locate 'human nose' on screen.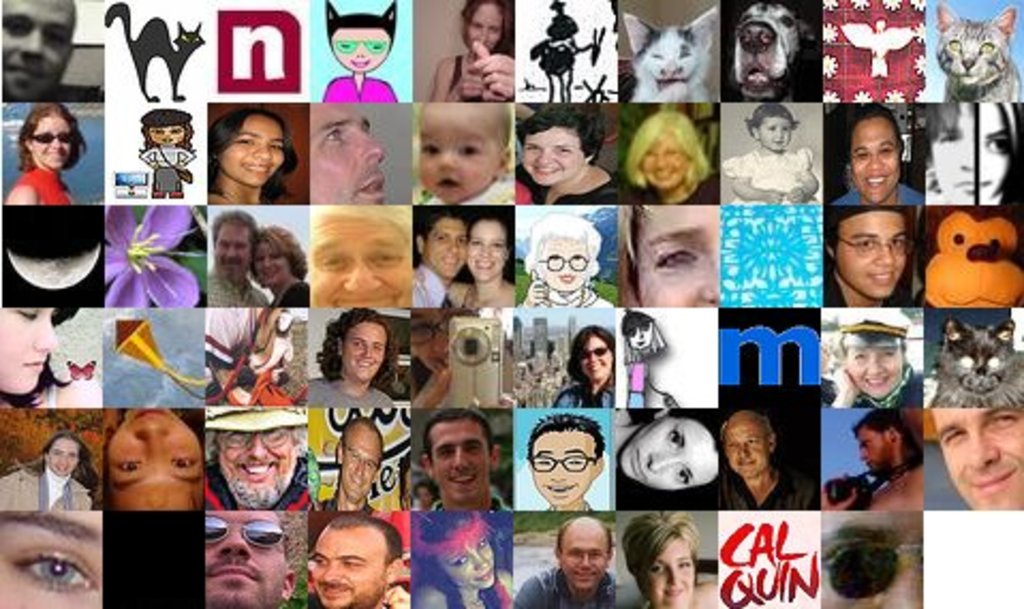
On screen at [left=49, top=132, right=64, bottom=152].
